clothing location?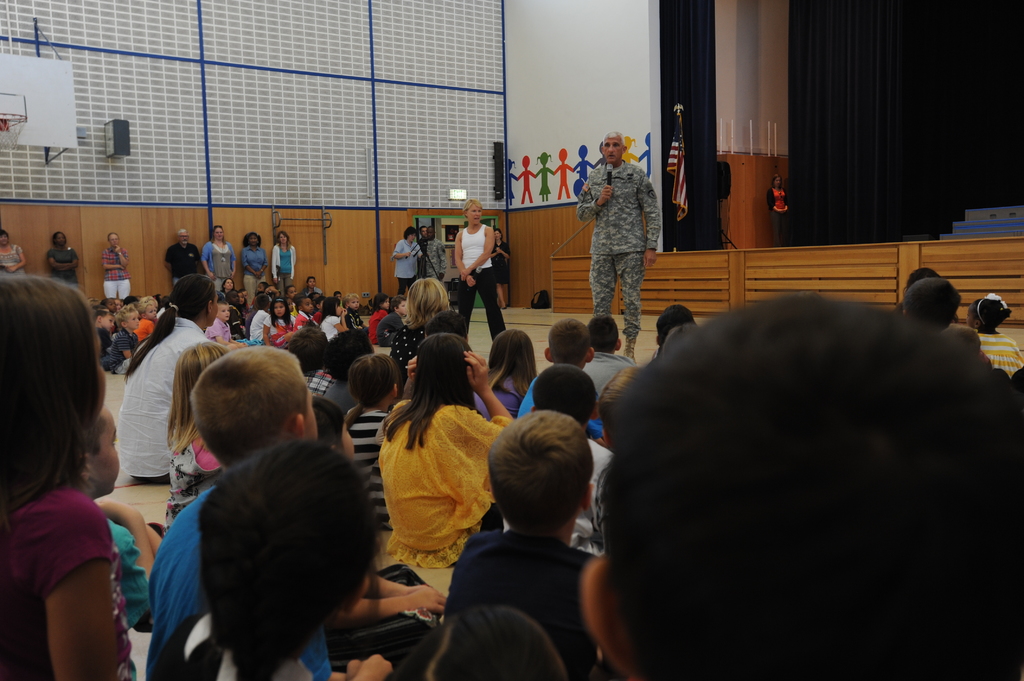
[left=52, top=239, right=83, bottom=287]
